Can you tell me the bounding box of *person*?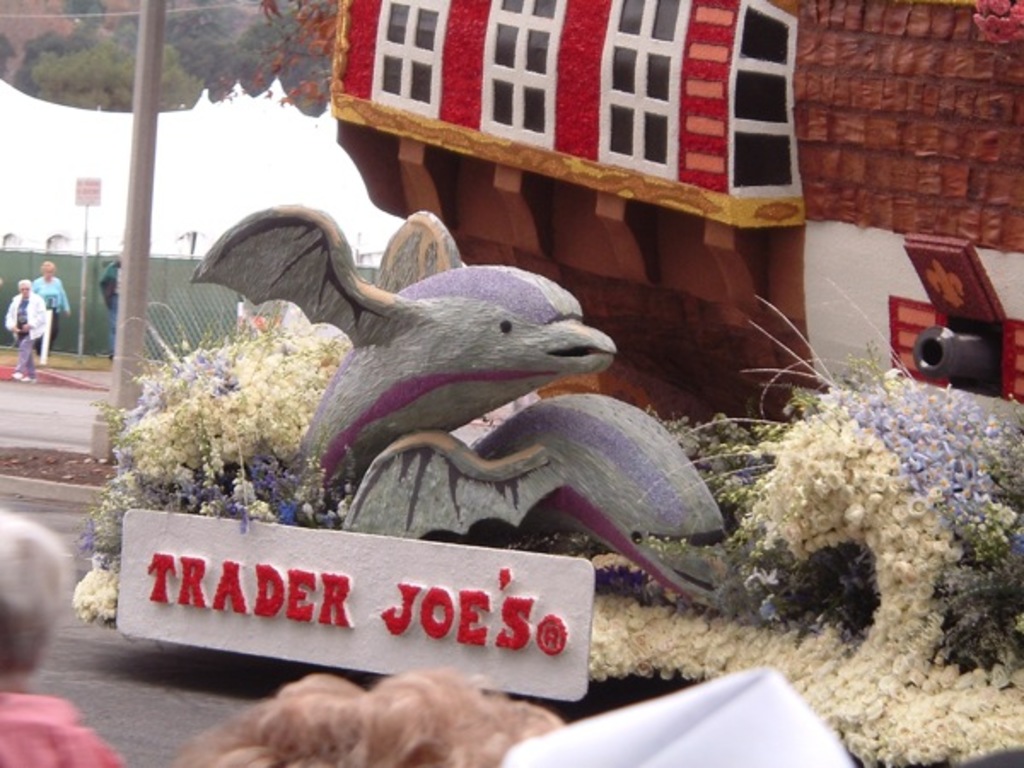
94,253,128,364.
